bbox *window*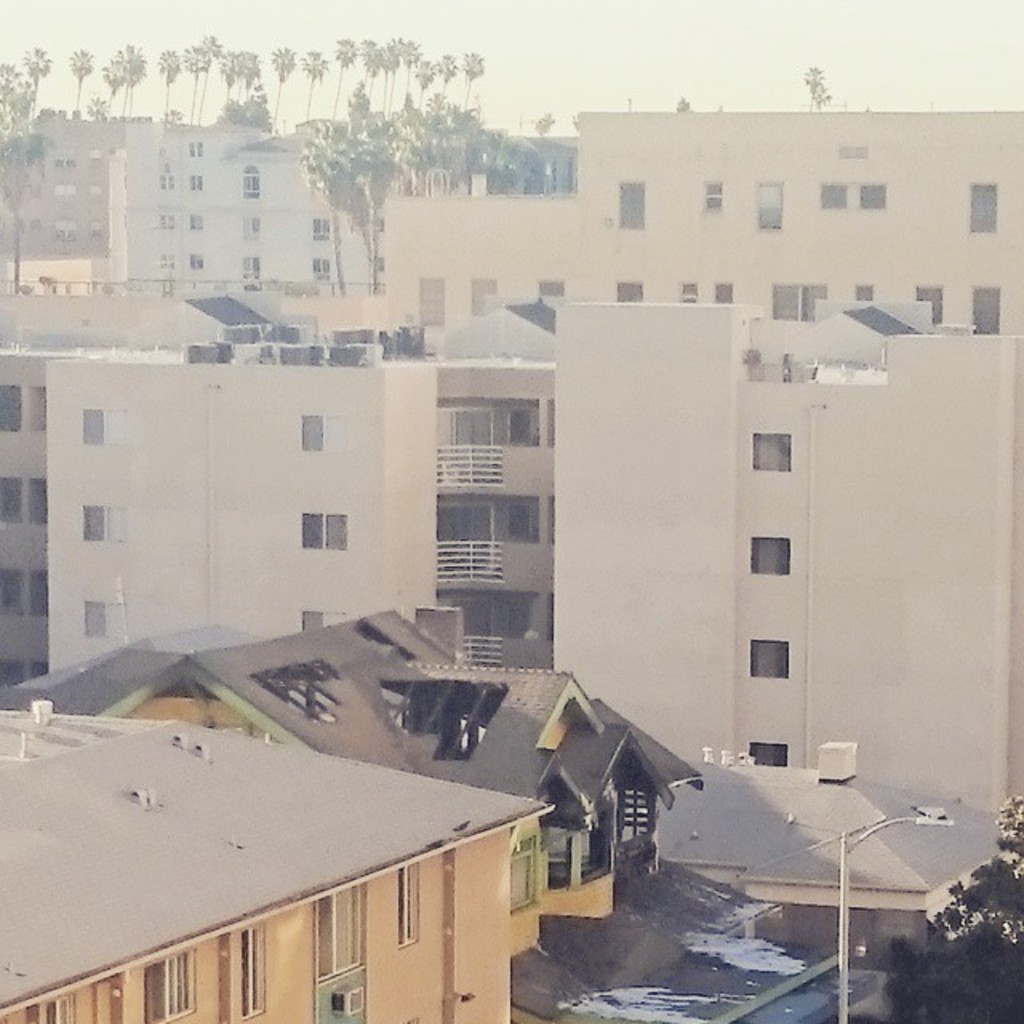
856 189 891 213
